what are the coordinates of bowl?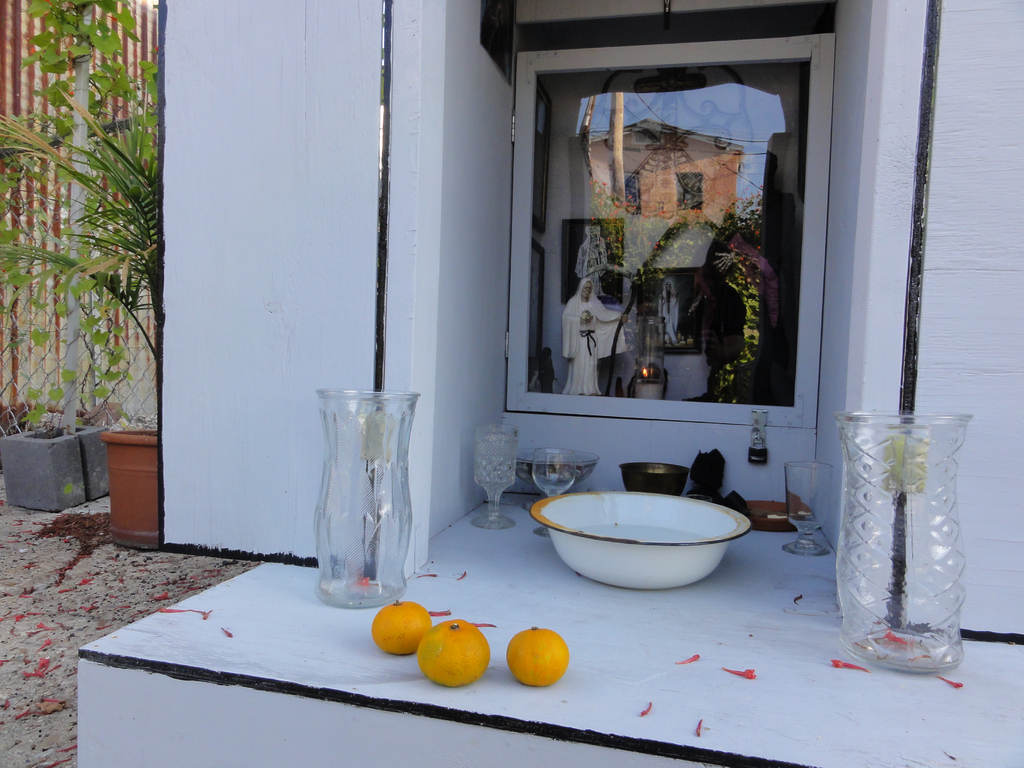
620/462/689/498.
